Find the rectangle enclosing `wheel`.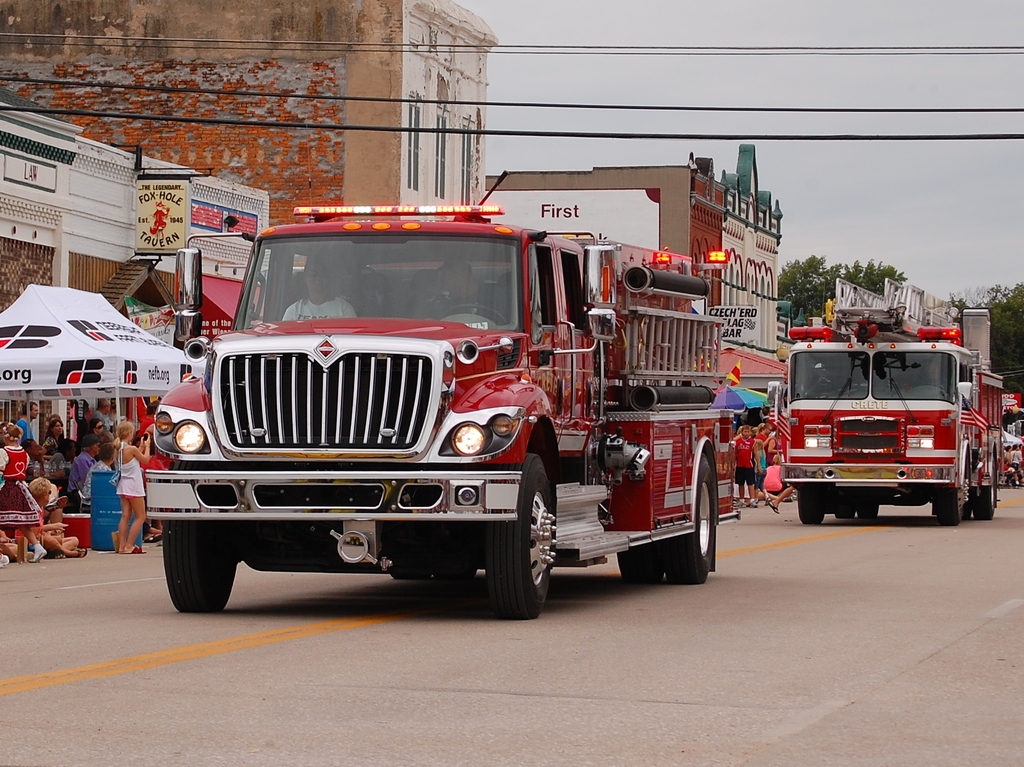
left=838, top=493, right=851, bottom=519.
